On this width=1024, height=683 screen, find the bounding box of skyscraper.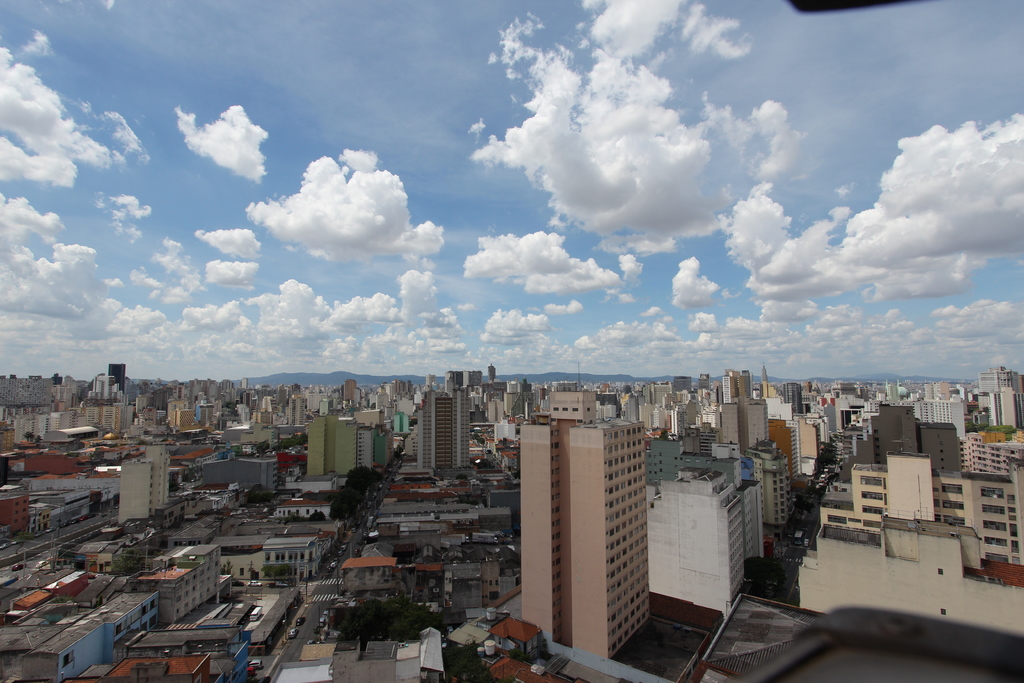
Bounding box: crop(240, 379, 248, 390).
